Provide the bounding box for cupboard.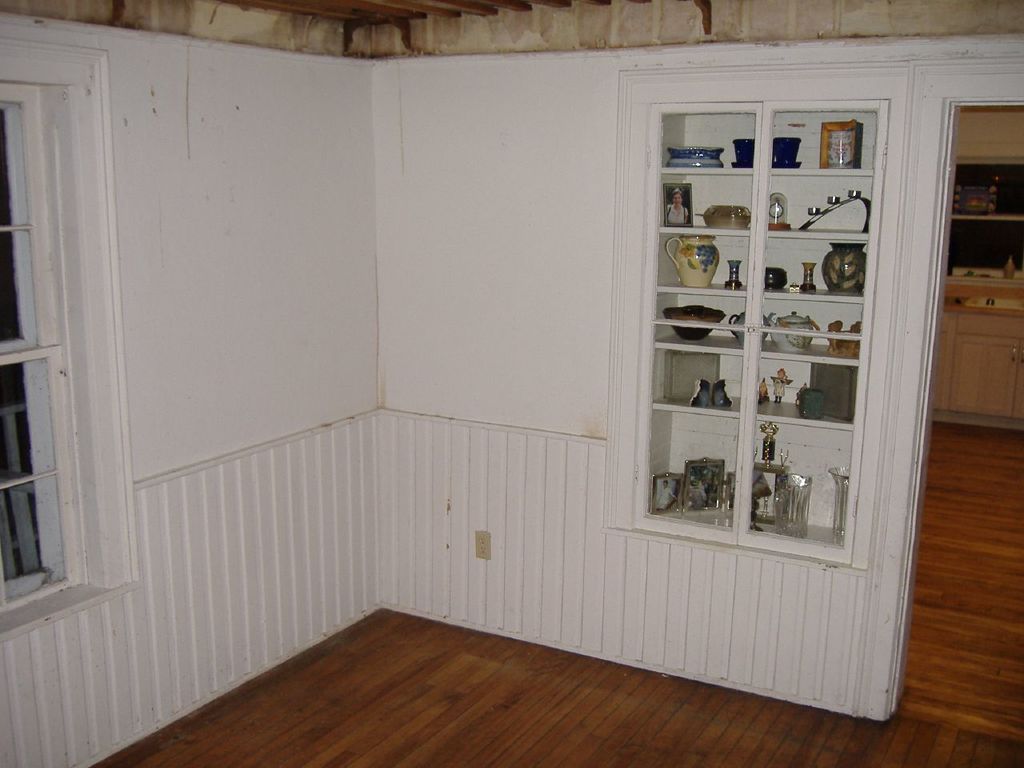
bbox(913, 304, 1023, 434).
